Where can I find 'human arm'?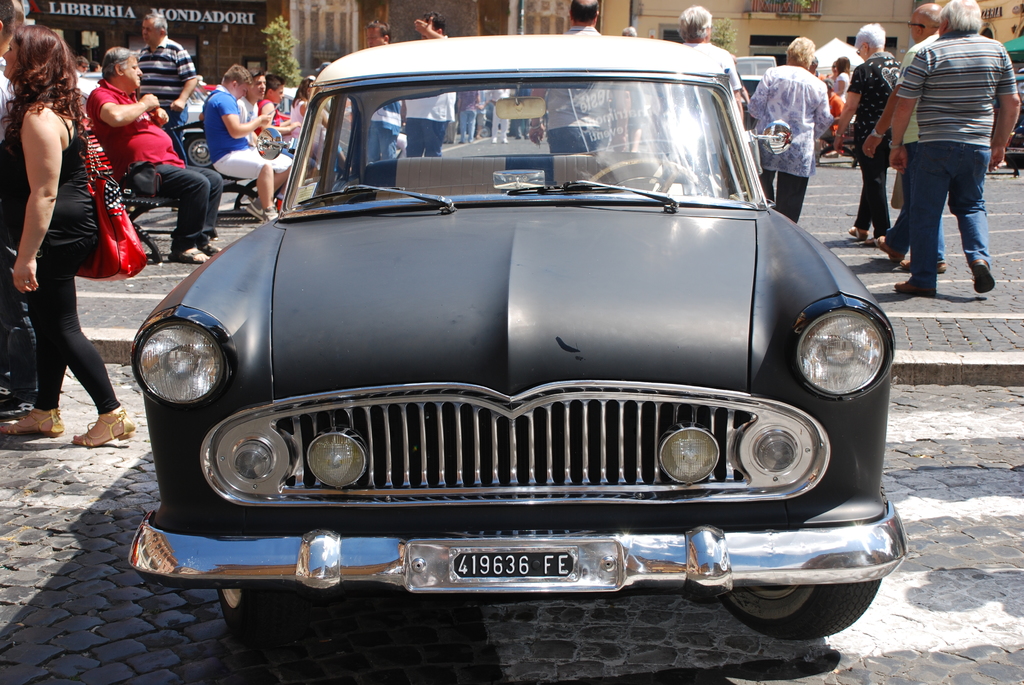
You can find it at 490:91:495:106.
